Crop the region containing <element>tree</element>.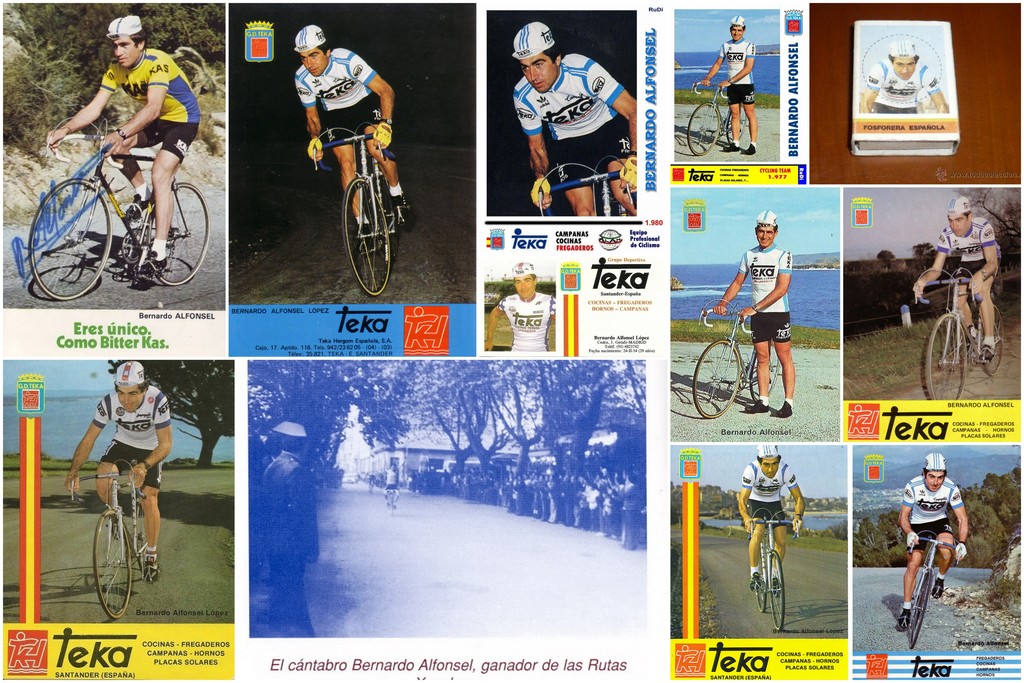
Crop region: region(959, 186, 1023, 269).
